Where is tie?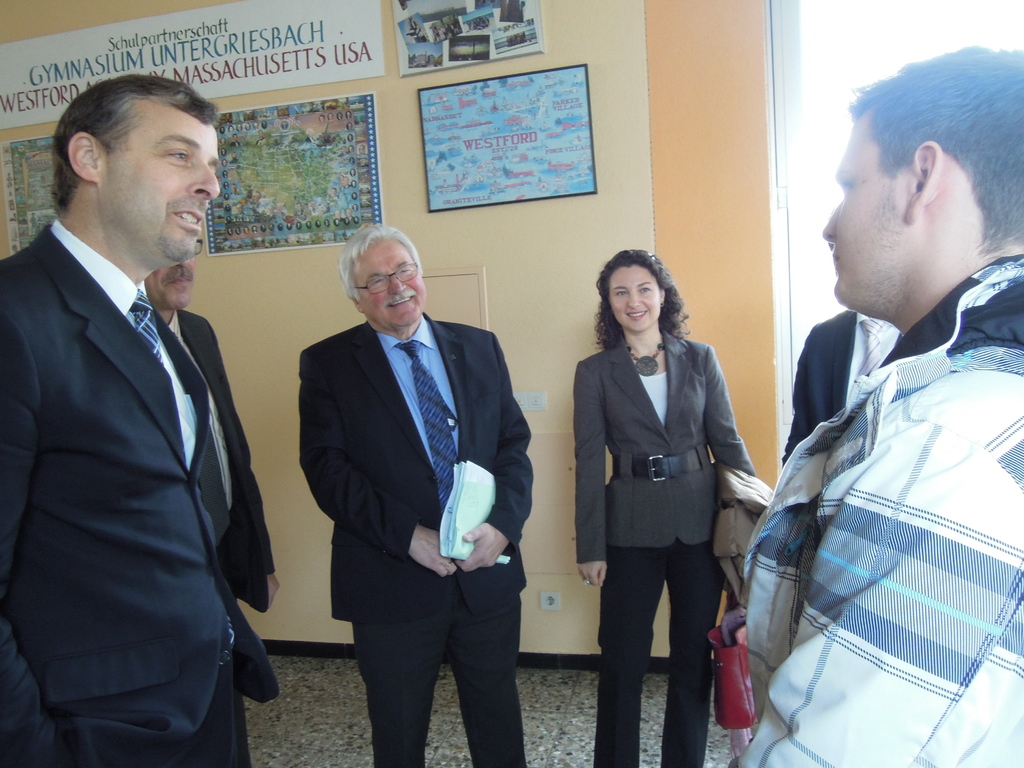
crop(857, 317, 887, 378).
